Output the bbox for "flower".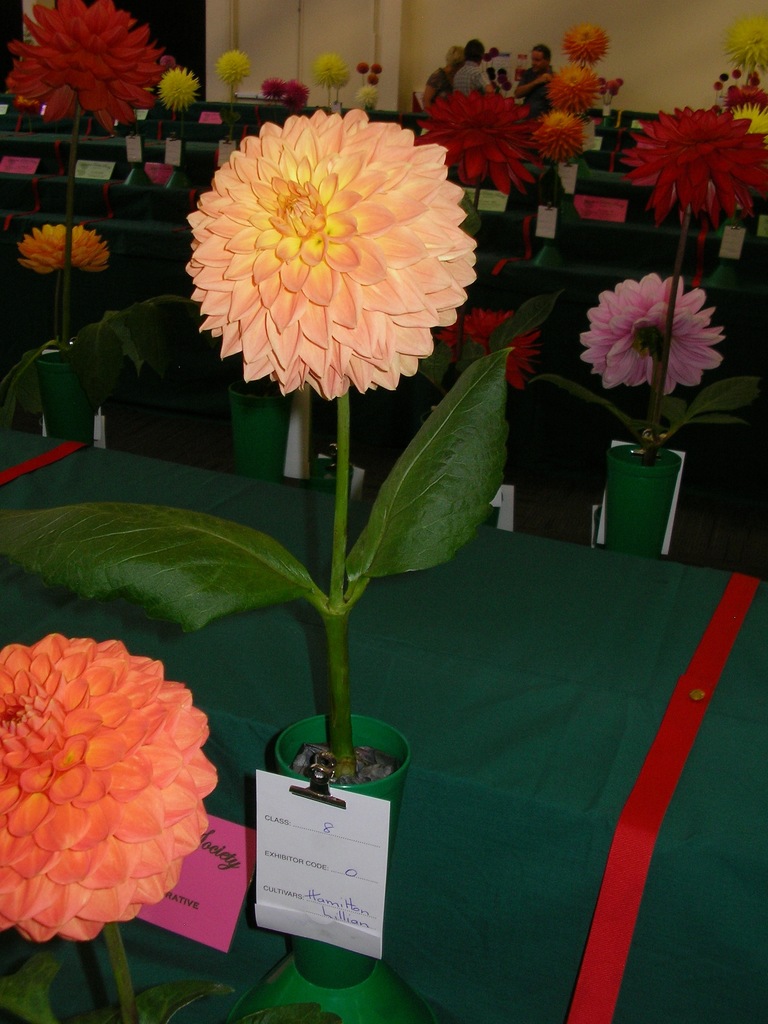
(left=257, top=74, right=291, bottom=99).
